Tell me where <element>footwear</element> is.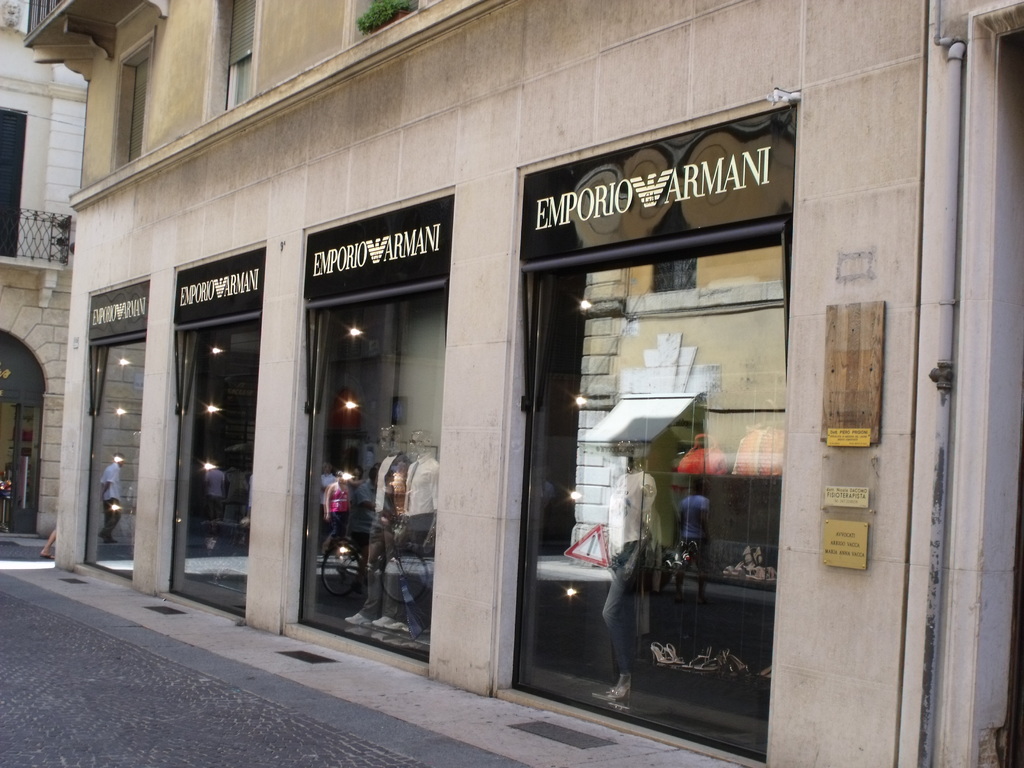
<element>footwear</element> is at bbox=[39, 554, 52, 558].
